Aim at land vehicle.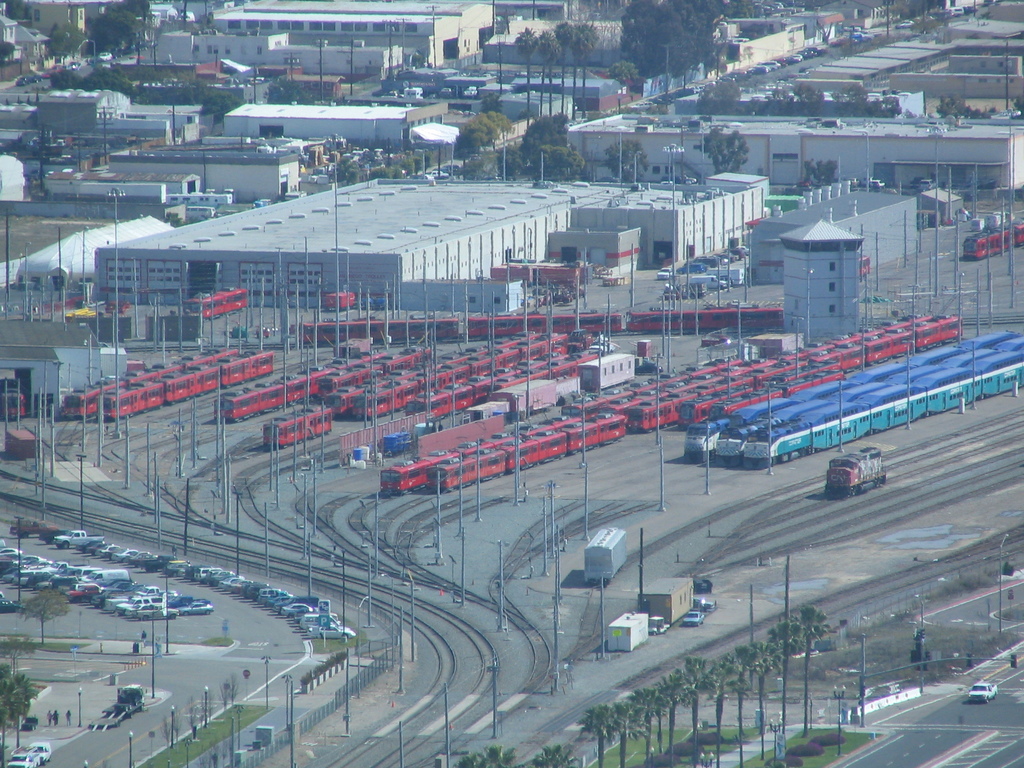
Aimed at {"left": 760, "top": 349, "right": 1021, "bottom": 461}.
